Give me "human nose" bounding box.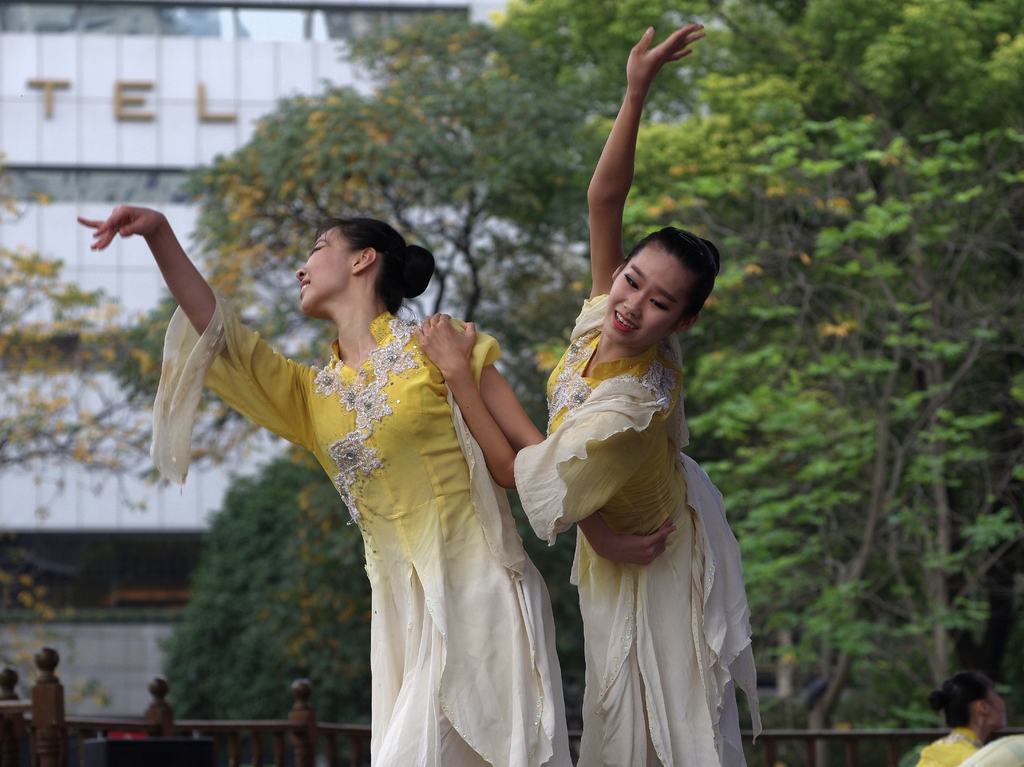
{"left": 296, "top": 267, "right": 307, "bottom": 281}.
